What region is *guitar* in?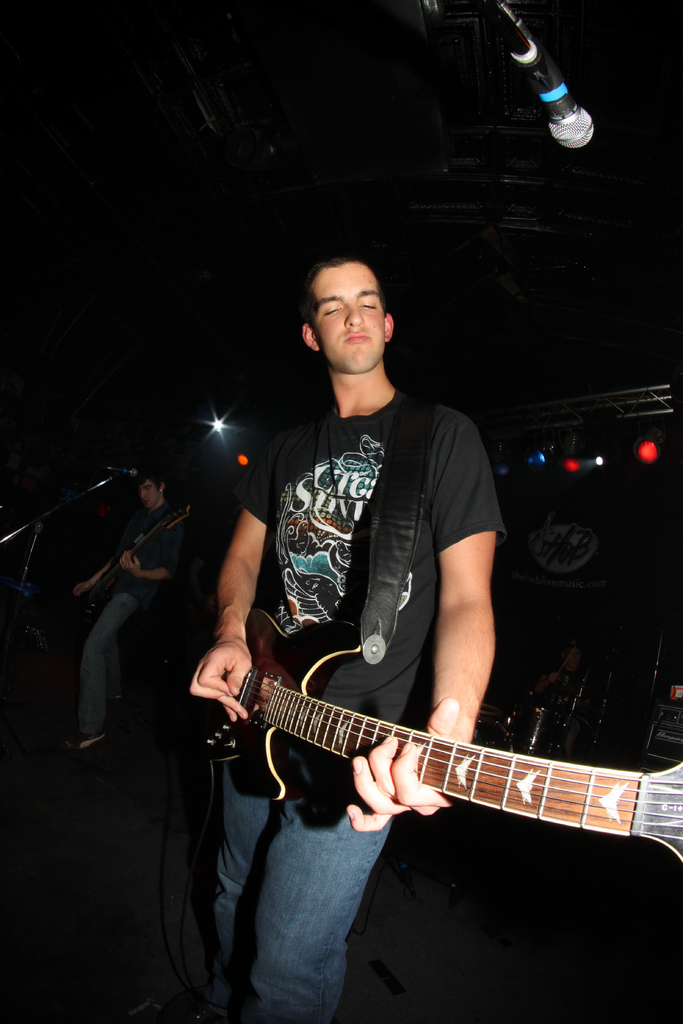
BBox(192, 619, 672, 872).
